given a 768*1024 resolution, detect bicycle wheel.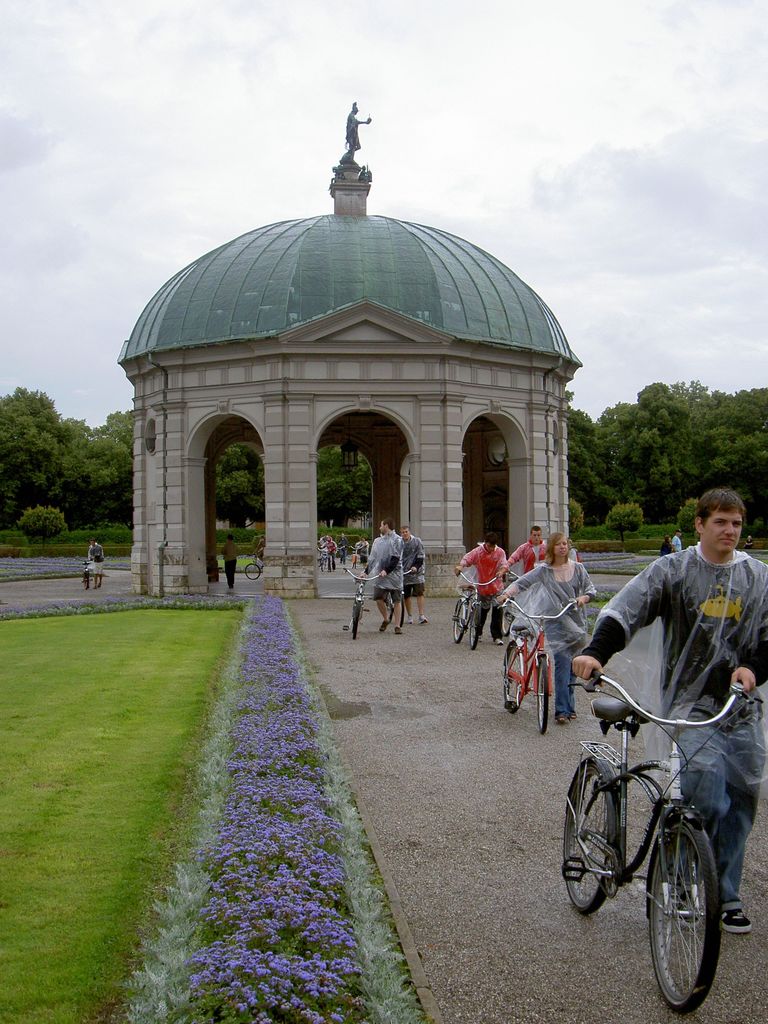
352/603/357/638.
